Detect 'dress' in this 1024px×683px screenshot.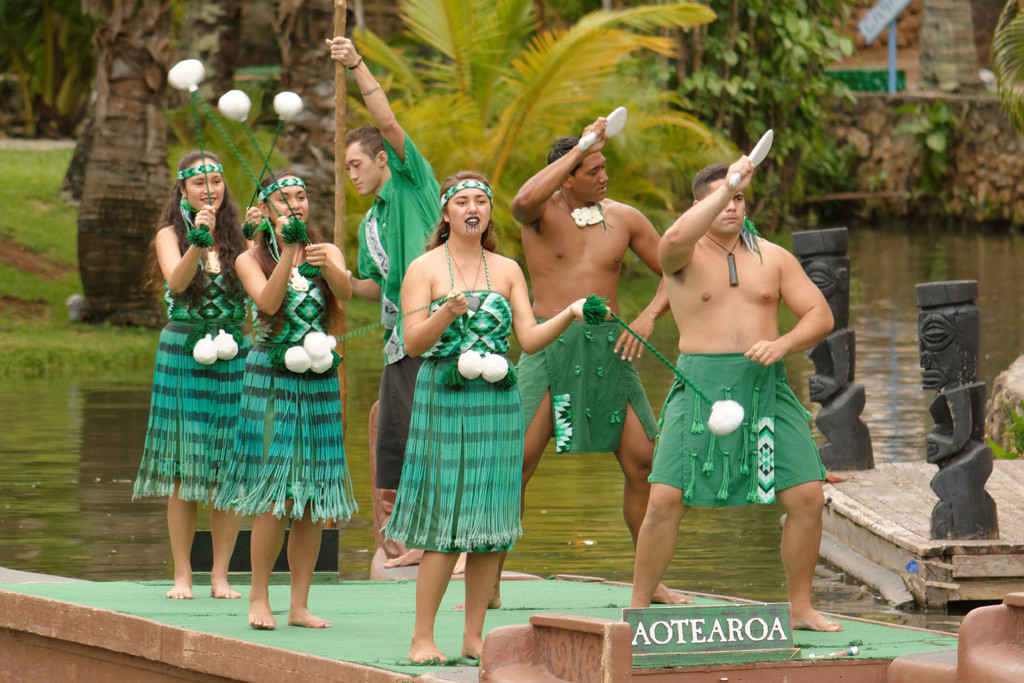
Detection: rect(125, 231, 249, 502).
